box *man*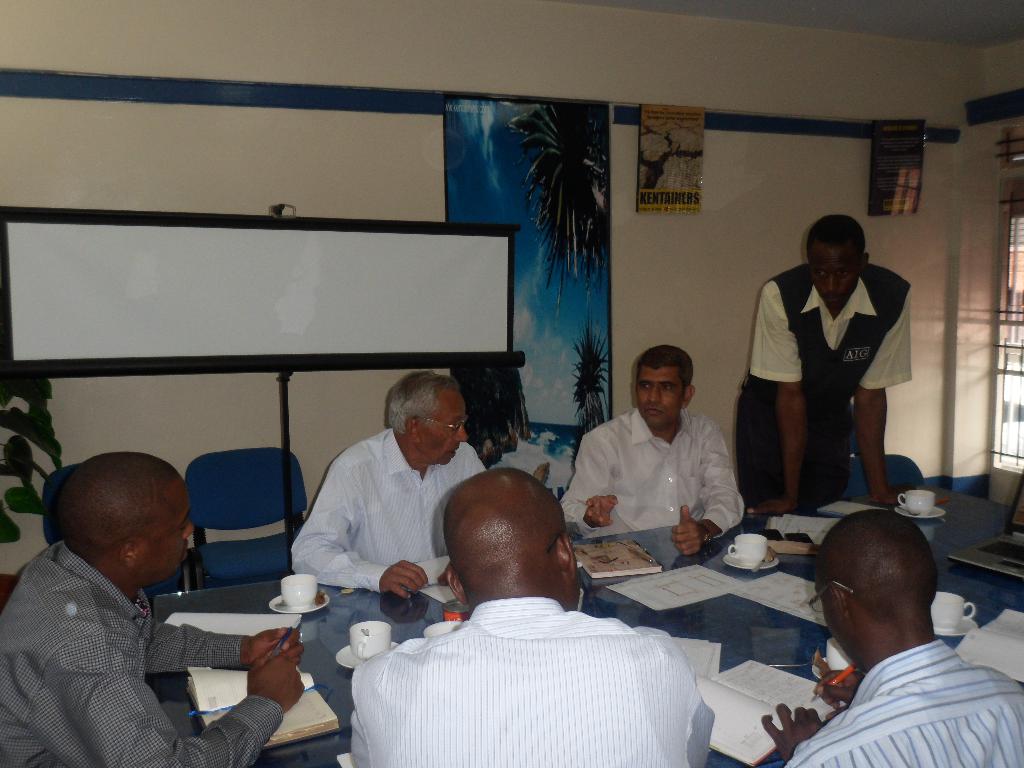
{"x1": 552, "y1": 346, "x2": 741, "y2": 563}
